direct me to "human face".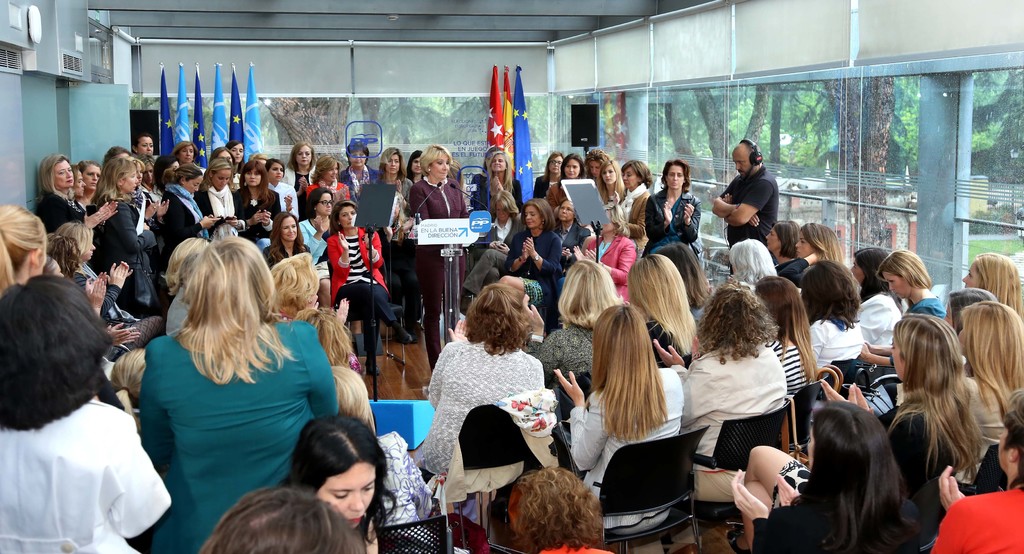
Direction: locate(279, 216, 298, 241).
